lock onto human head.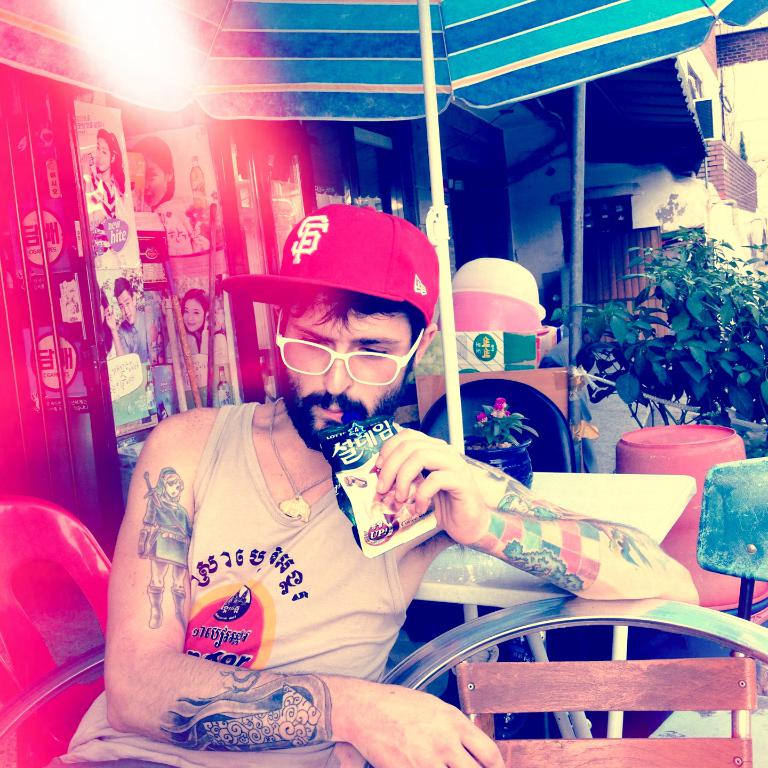
Locked: detection(260, 208, 433, 450).
